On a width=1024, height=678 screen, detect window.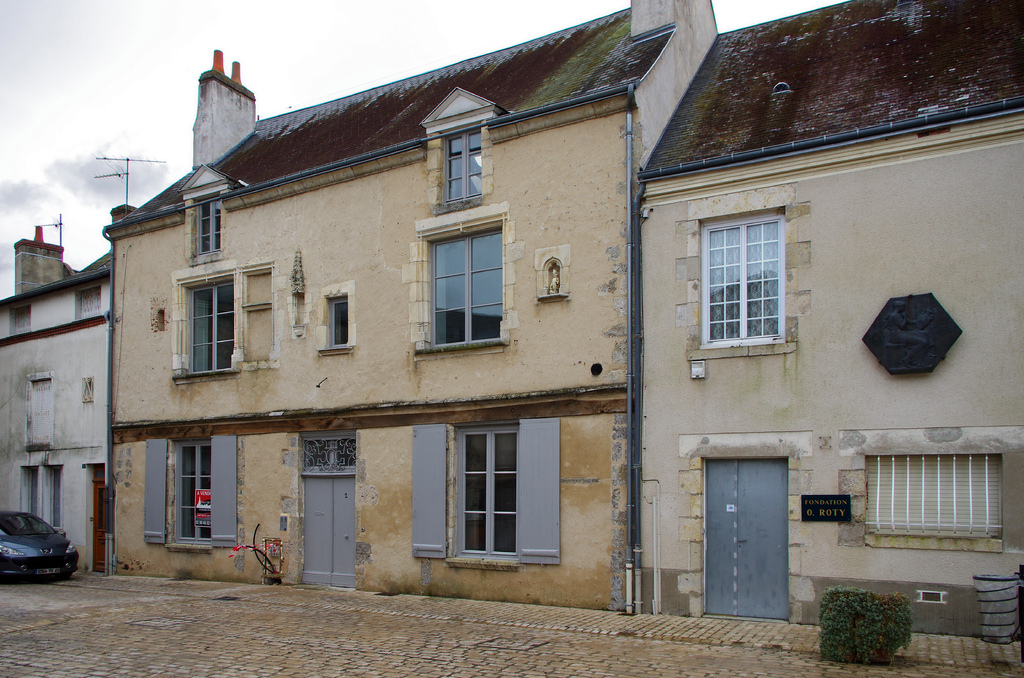
694:210:786:343.
